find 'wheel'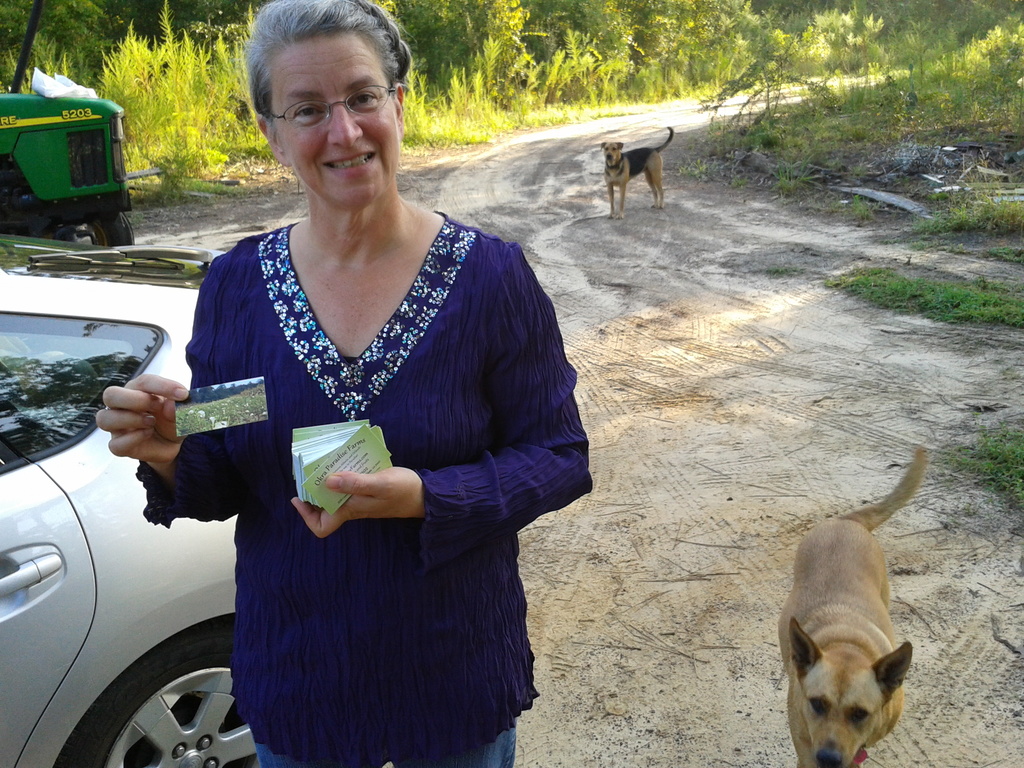
x1=79, y1=644, x2=251, y2=757
